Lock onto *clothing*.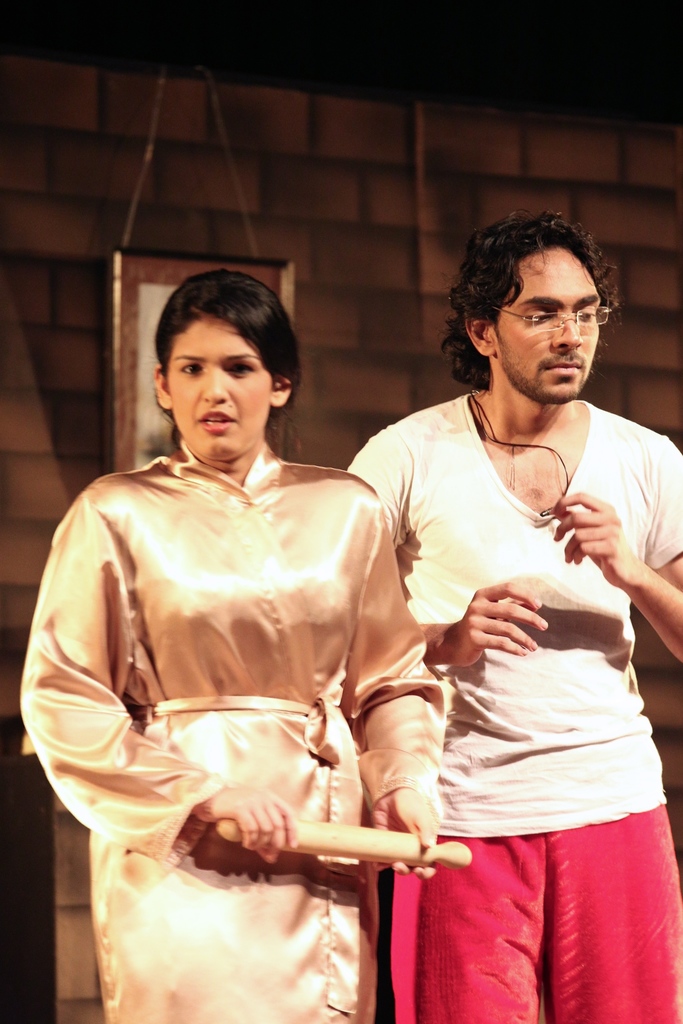
Locked: box(16, 442, 431, 1014).
